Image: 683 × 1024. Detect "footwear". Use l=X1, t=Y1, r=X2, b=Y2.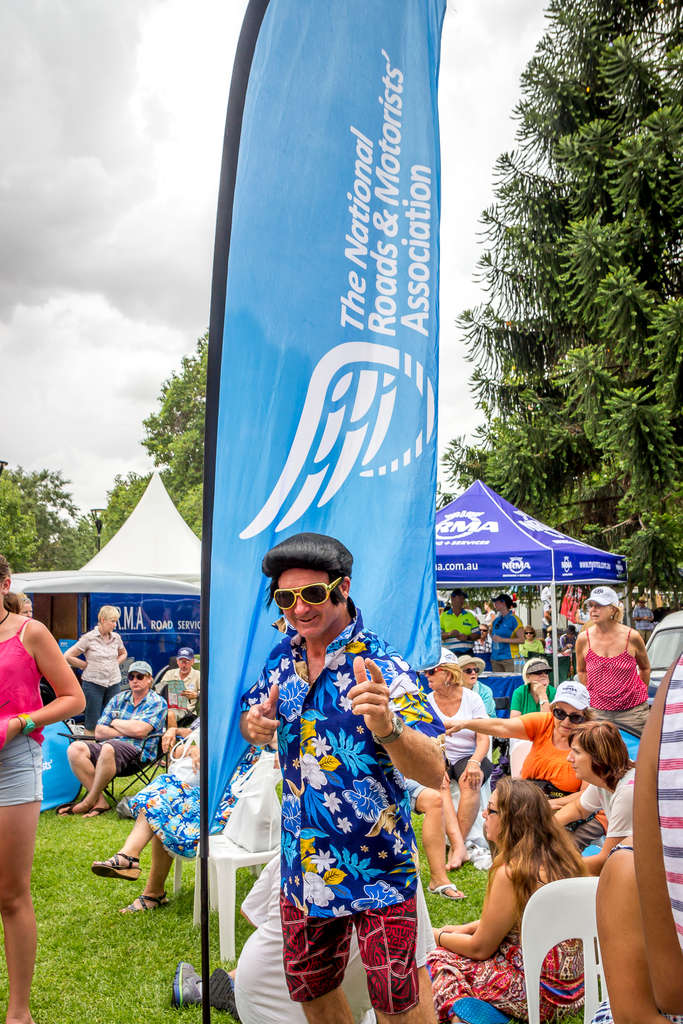
l=53, t=803, r=88, b=818.
